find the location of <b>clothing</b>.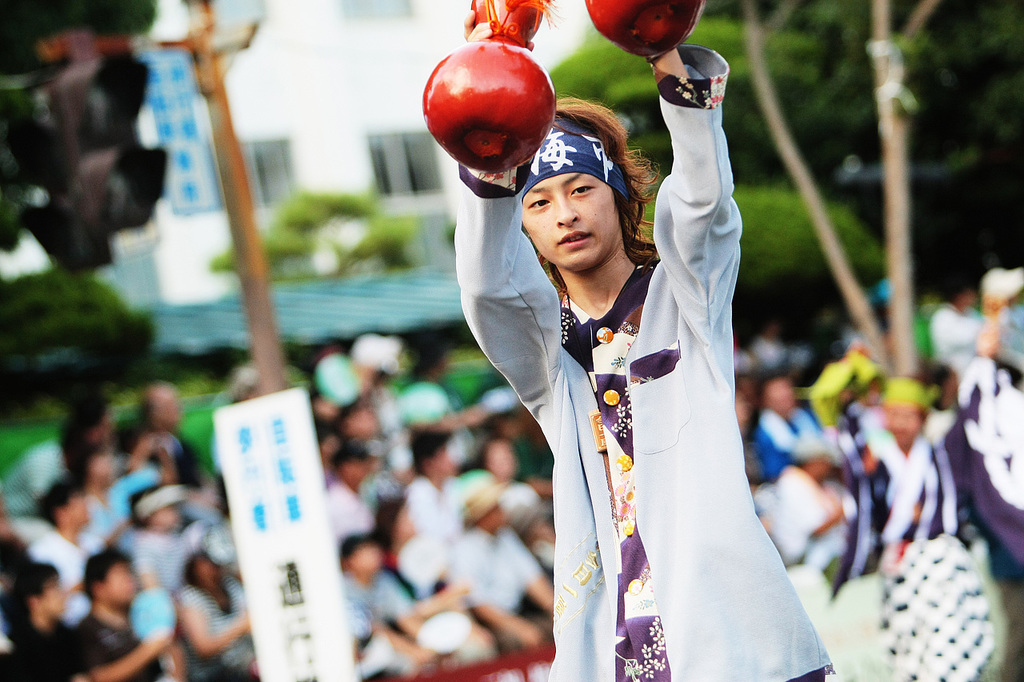
Location: left=446, top=520, right=543, bottom=652.
